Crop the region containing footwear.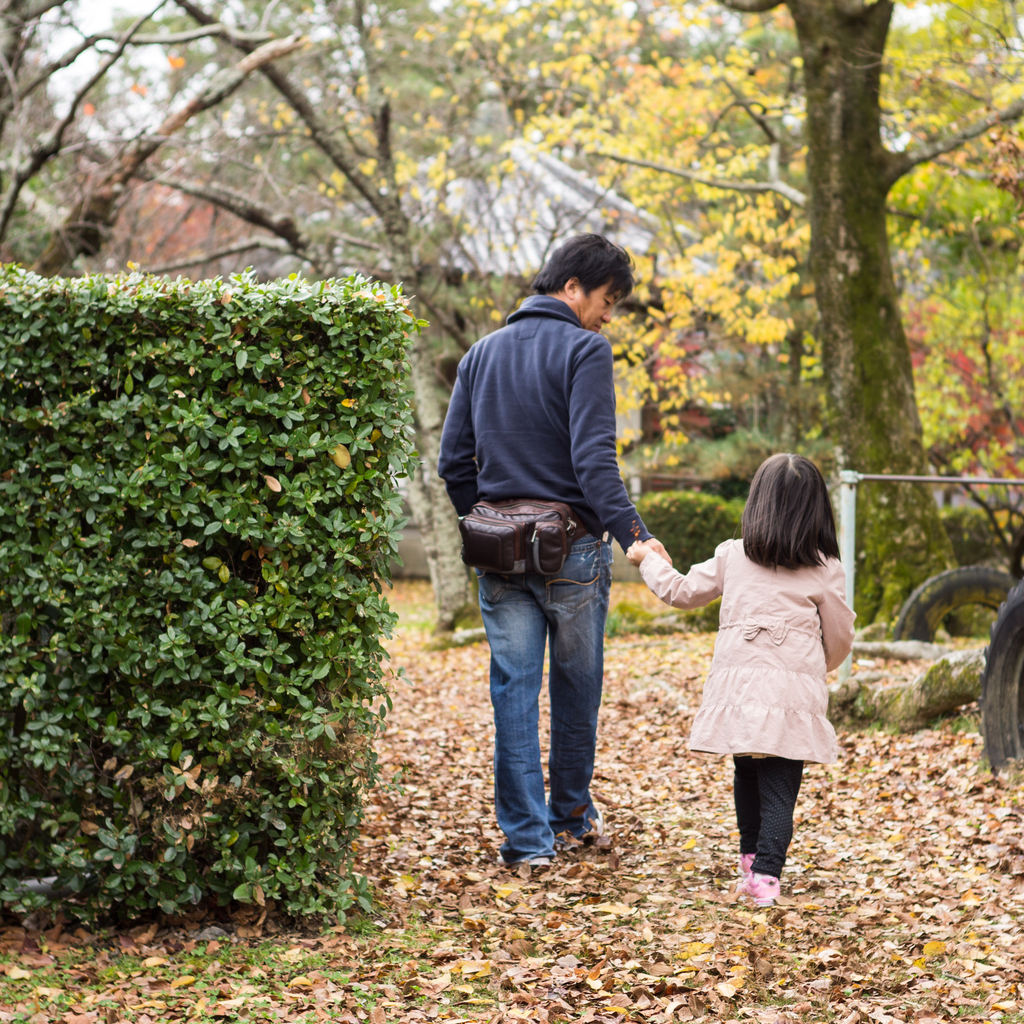
Crop region: box=[587, 806, 603, 834].
